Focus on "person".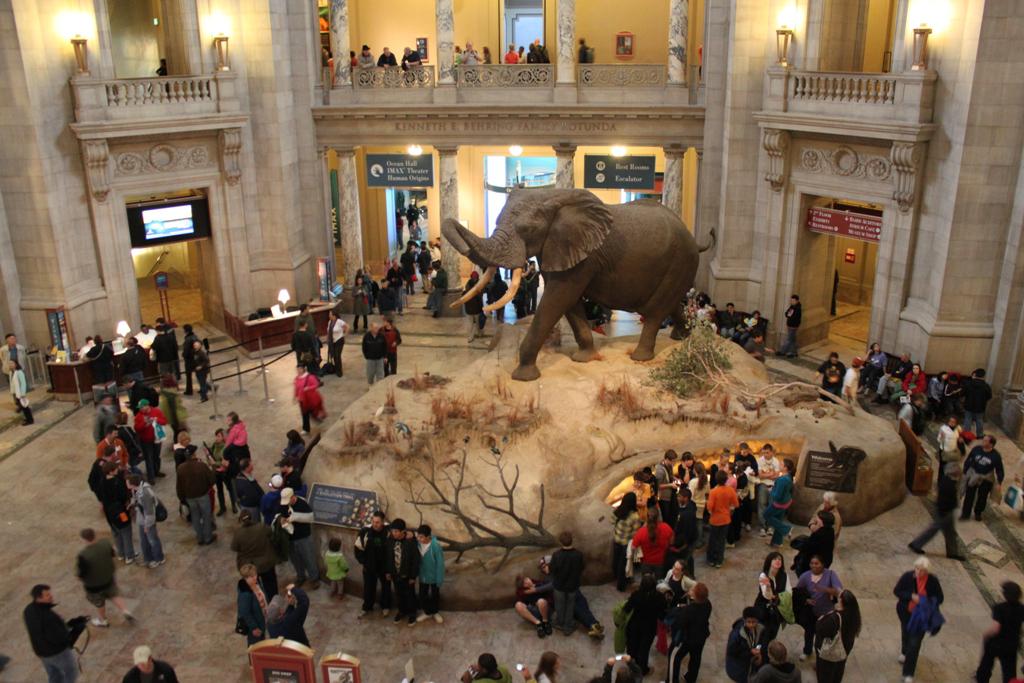
Focused at {"left": 753, "top": 548, "right": 793, "bottom": 644}.
